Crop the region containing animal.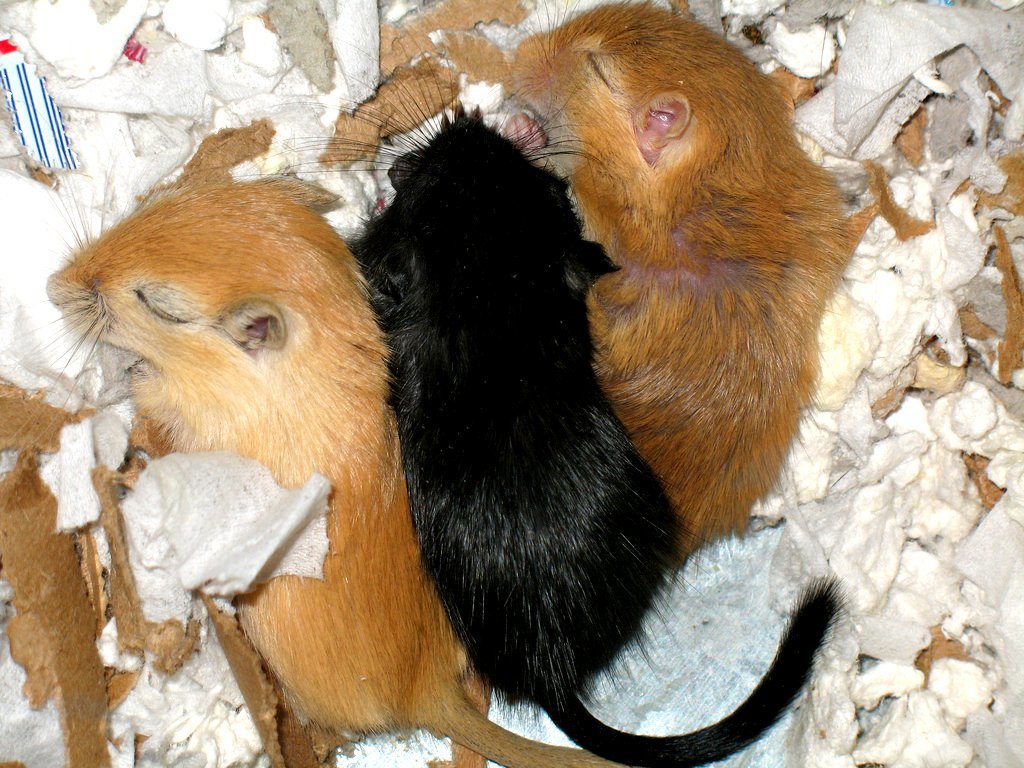
Crop region: crop(509, 0, 854, 589).
